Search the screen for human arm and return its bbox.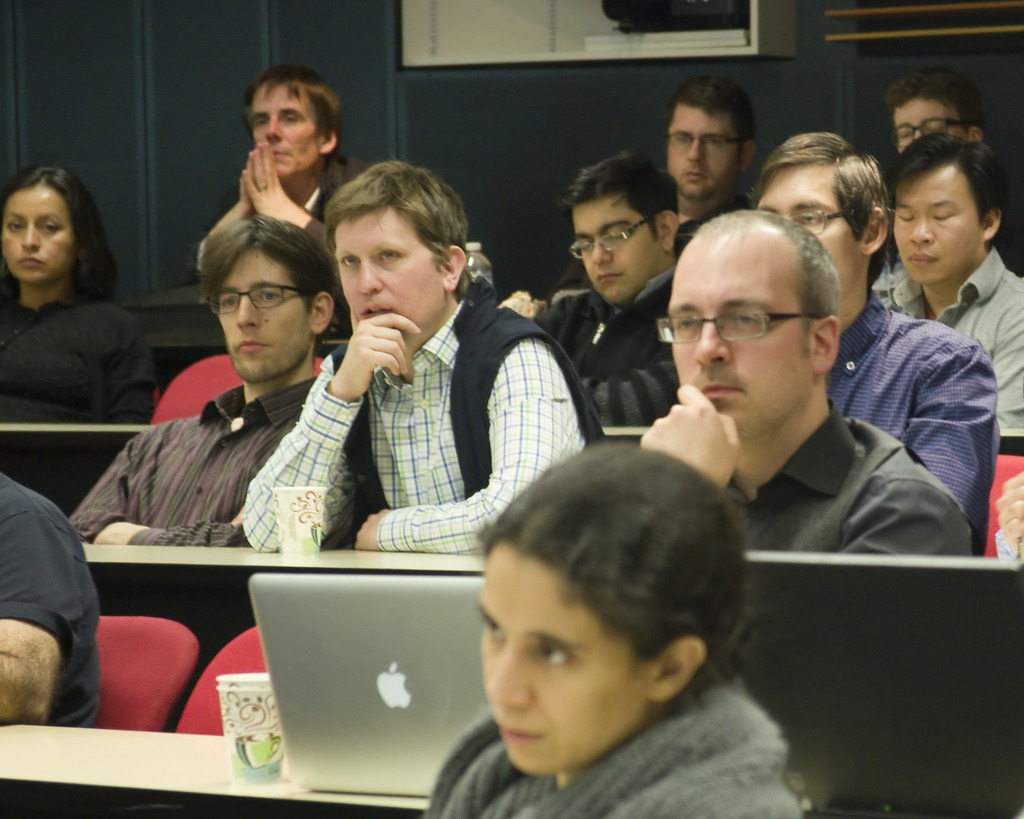
Found: region(244, 145, 328, 251).
